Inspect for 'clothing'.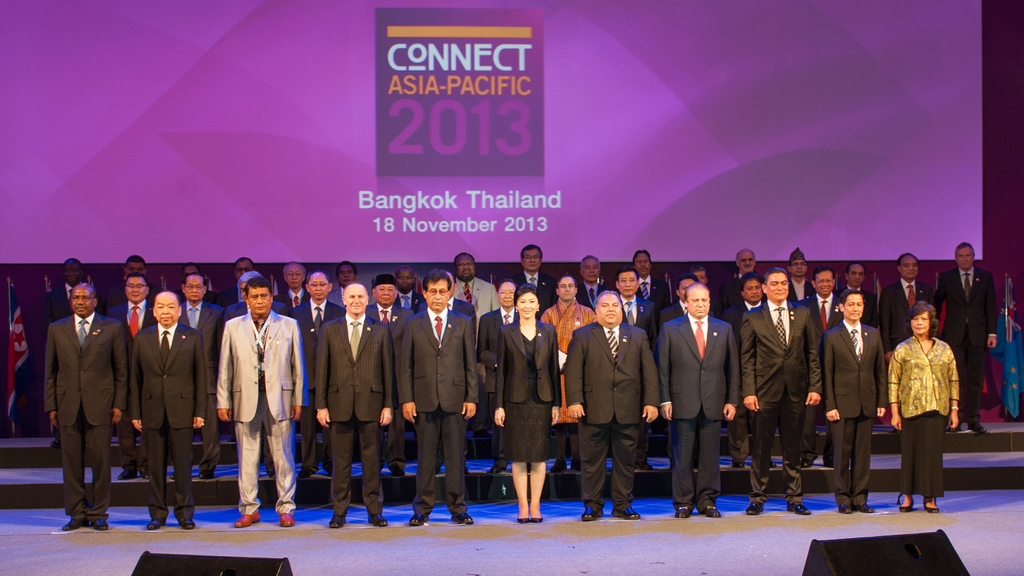
Inspection: (left=443, top=275, right=511, bottom=318).
